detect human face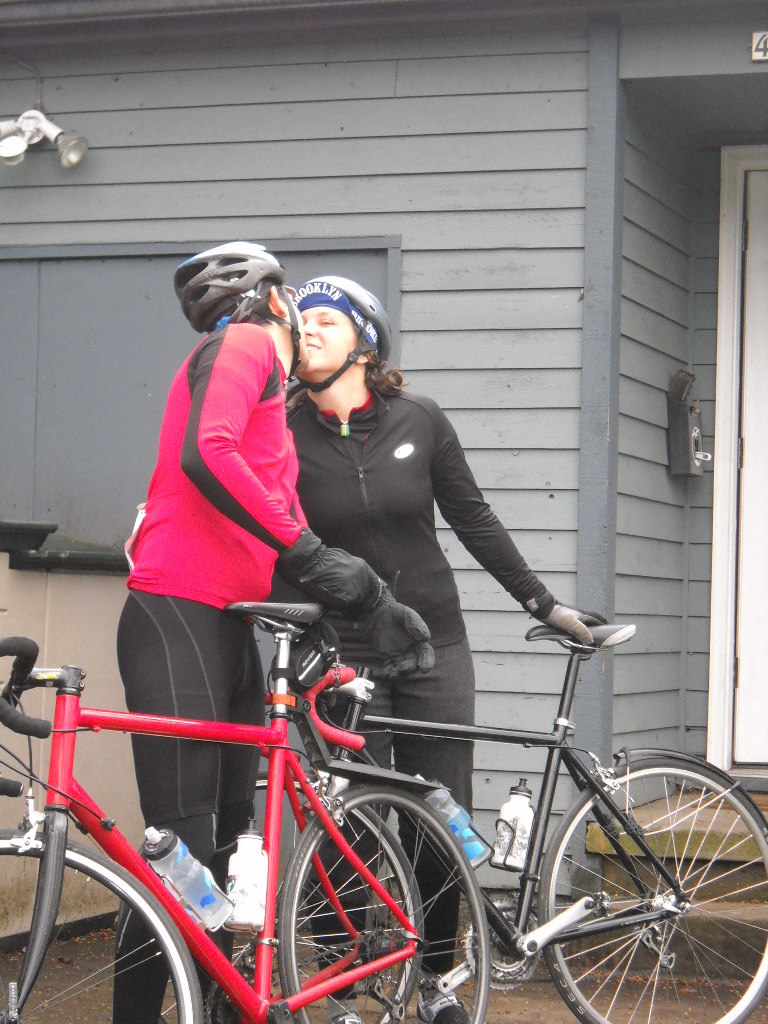
<bbox>295, 308, 350, 374</bbox>
